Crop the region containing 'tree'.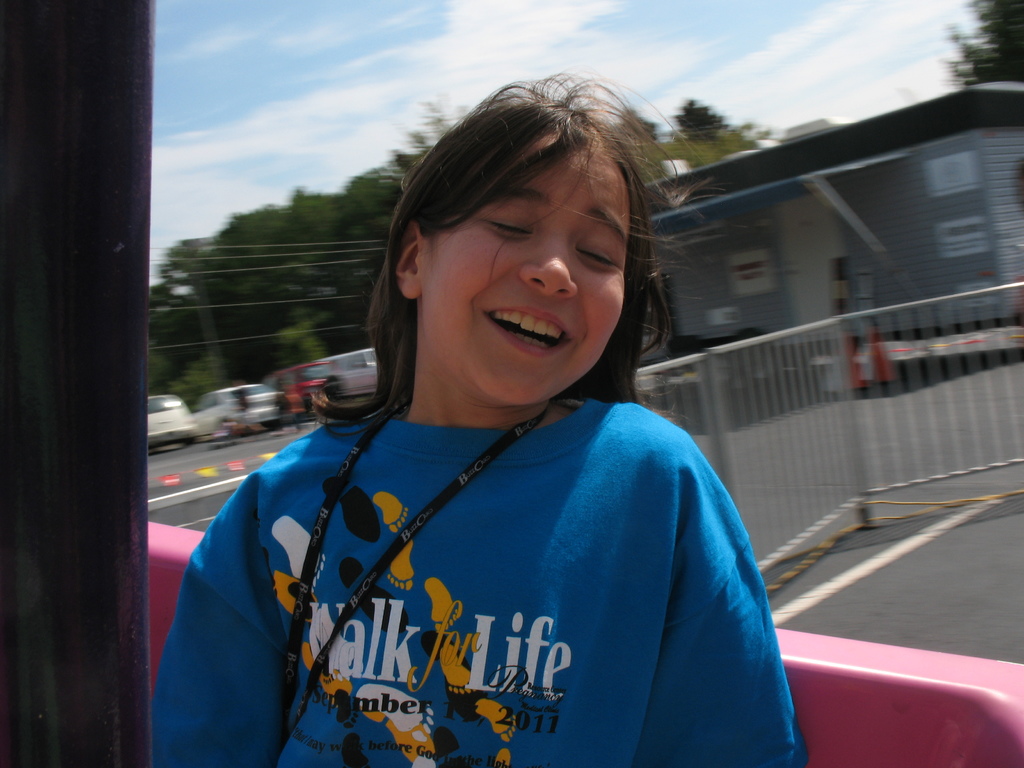
Crop region: crop(668, 97, 754, 157).
